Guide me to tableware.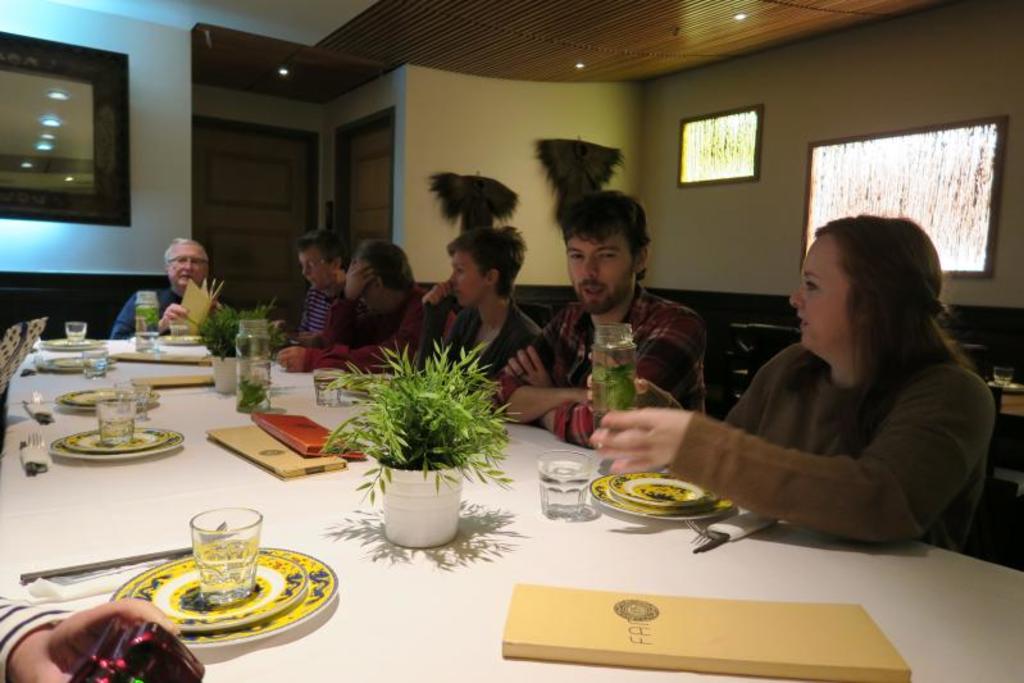
Guidance: rect(59, 319, 87, 343).
